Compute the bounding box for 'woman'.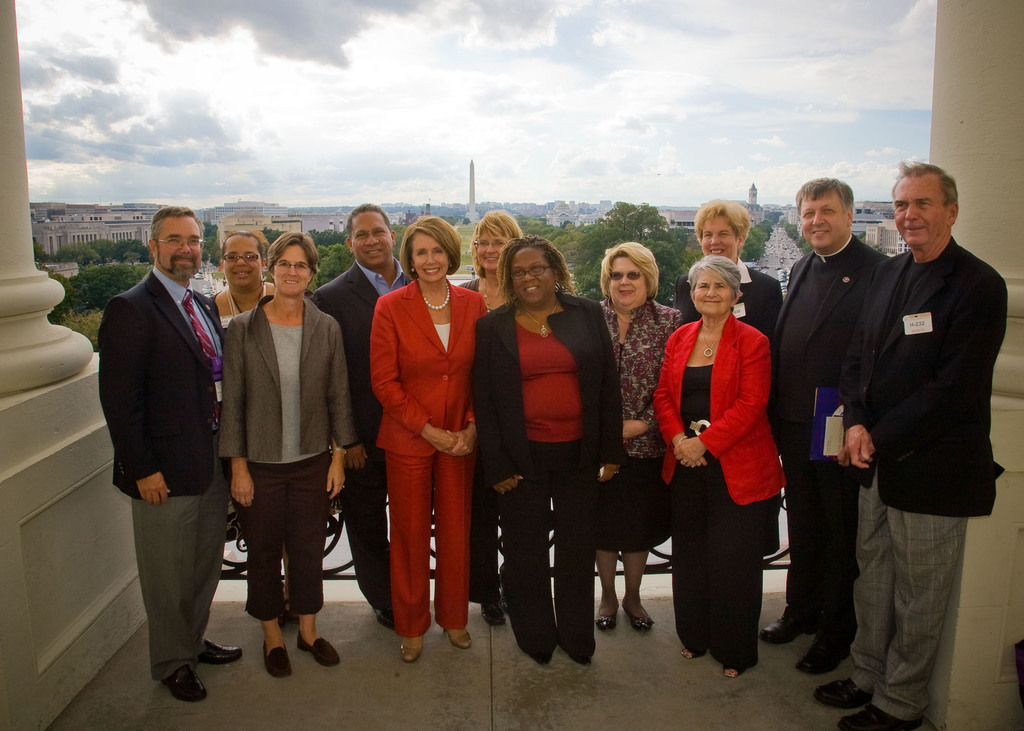
(671, 198, 792, 348).
